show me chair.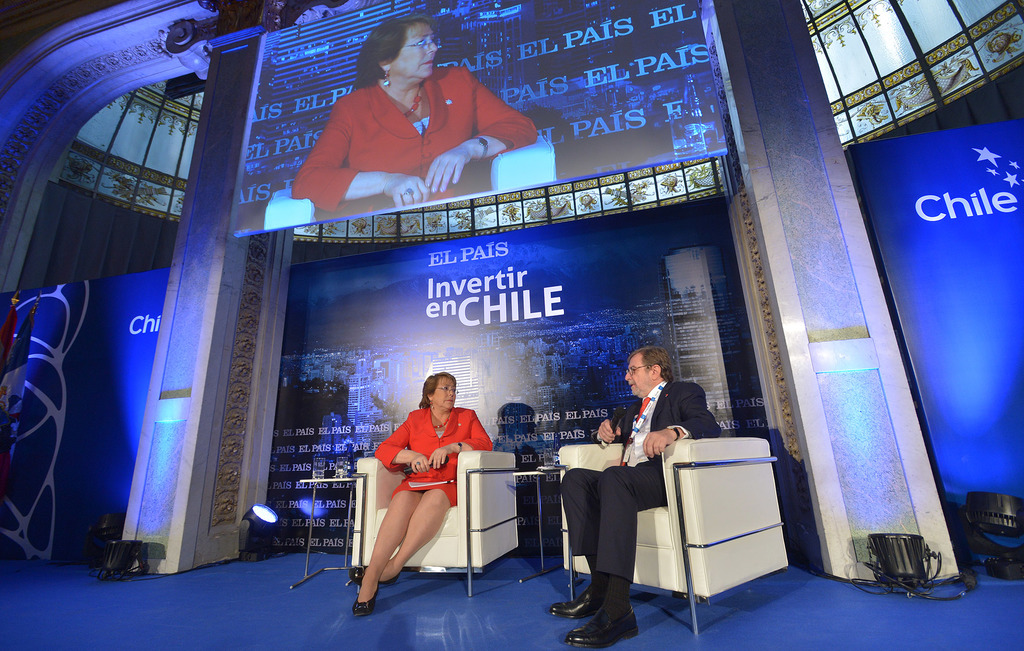
chair is here: region(294, 451, 547, 601).
